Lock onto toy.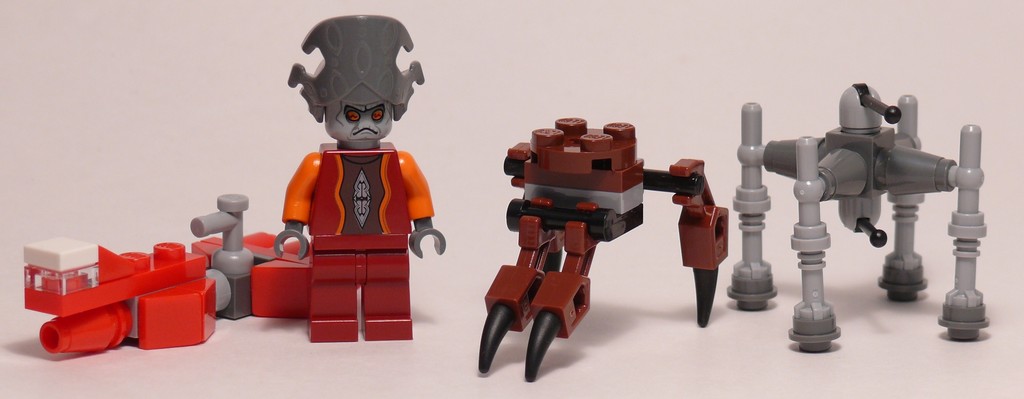
Locked: BBox(188, 197, 322, 319).
